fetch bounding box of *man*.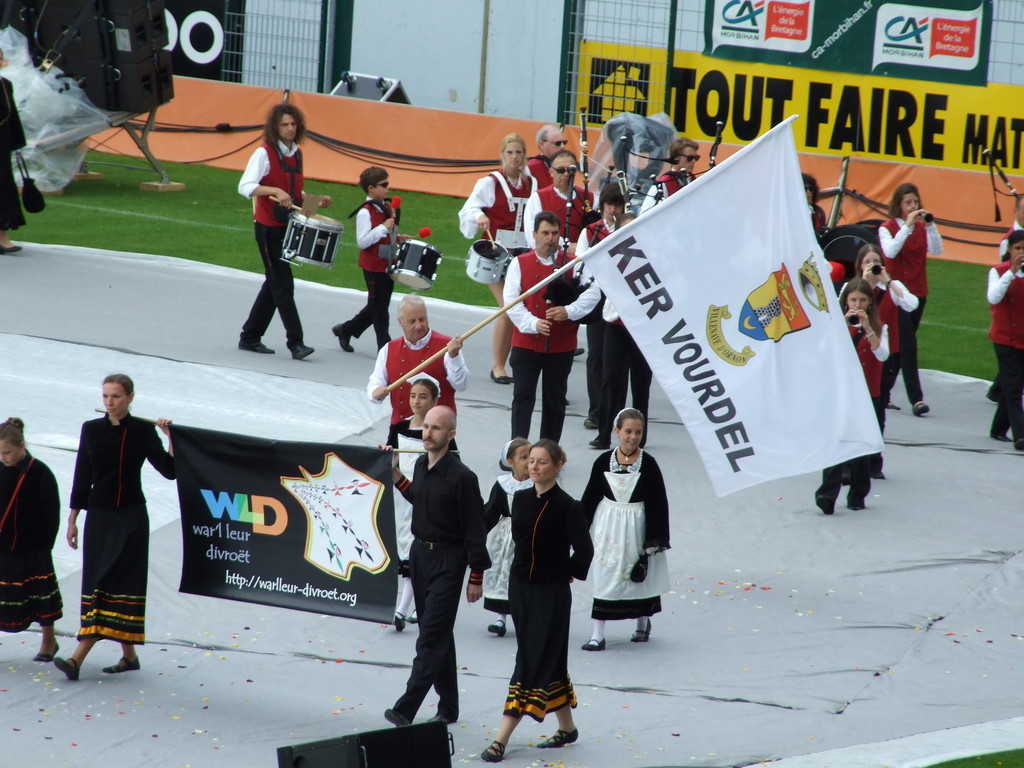
Bbox: (x1=367, y1=289, x2=474, y2=452).
